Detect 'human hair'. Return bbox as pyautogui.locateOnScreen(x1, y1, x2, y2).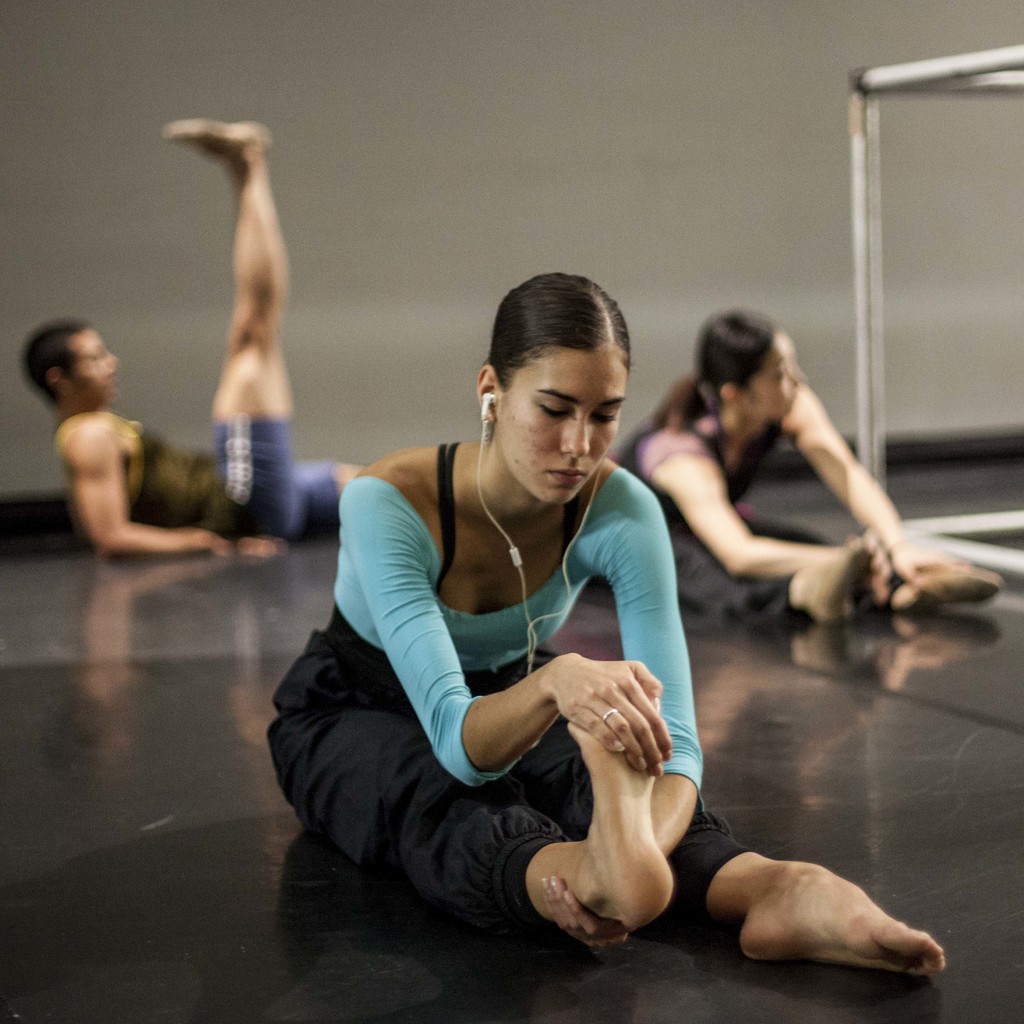
pyautogui.locateOnScreen(643, 302, 782, 431).
